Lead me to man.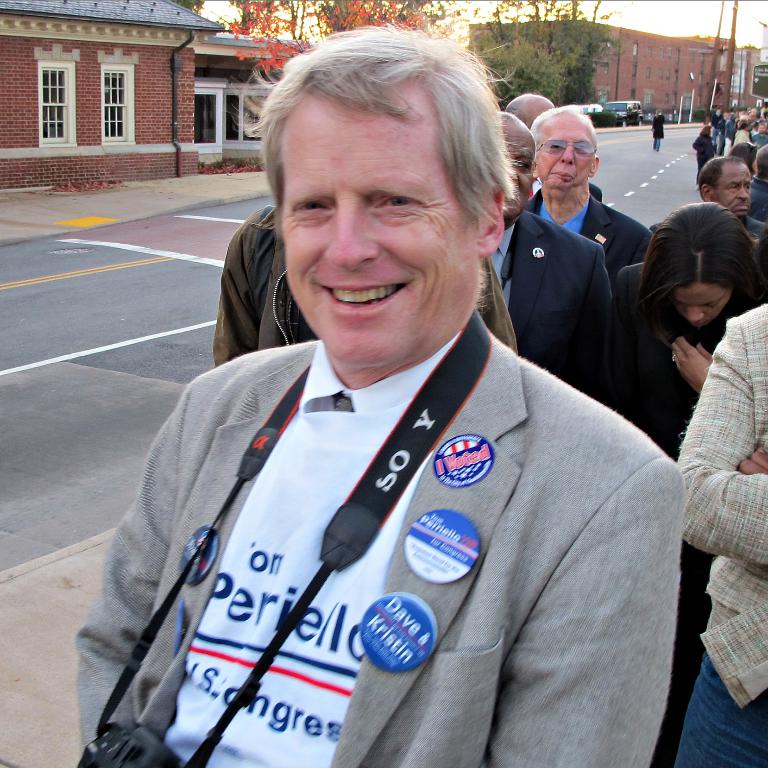
Lead to left=697, top=158, right=765, bottom=251.
